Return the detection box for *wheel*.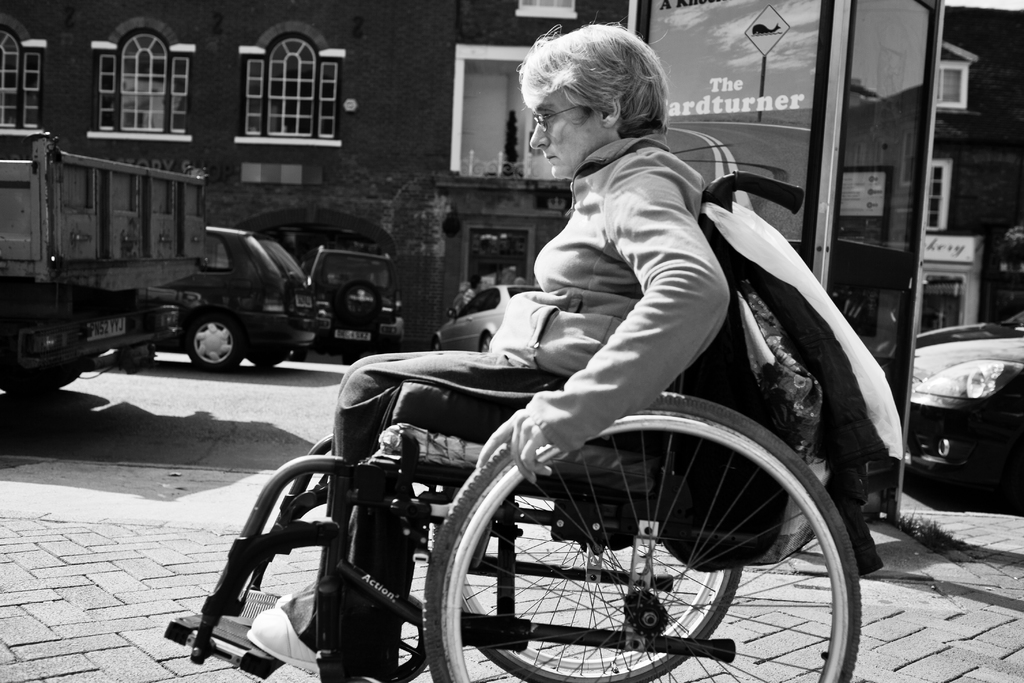
(248, 345, 294, 370).
